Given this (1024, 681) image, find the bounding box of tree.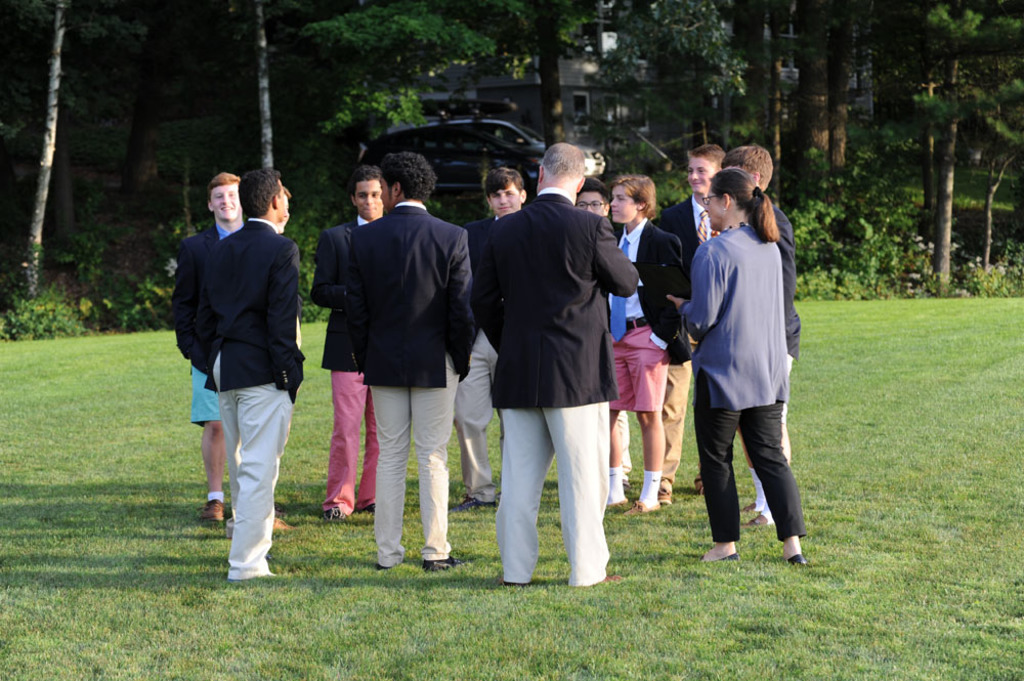
<region>934, 0, 1018, 222</region>.
